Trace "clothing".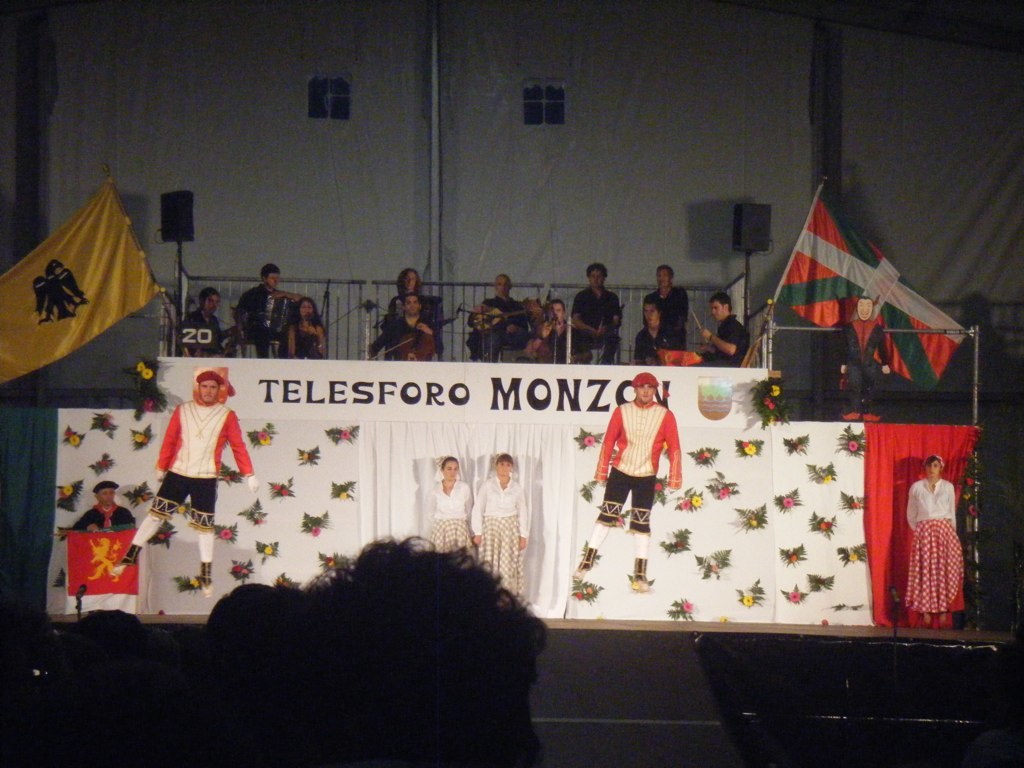
Traced to <box>641,280,691,341</box>.
